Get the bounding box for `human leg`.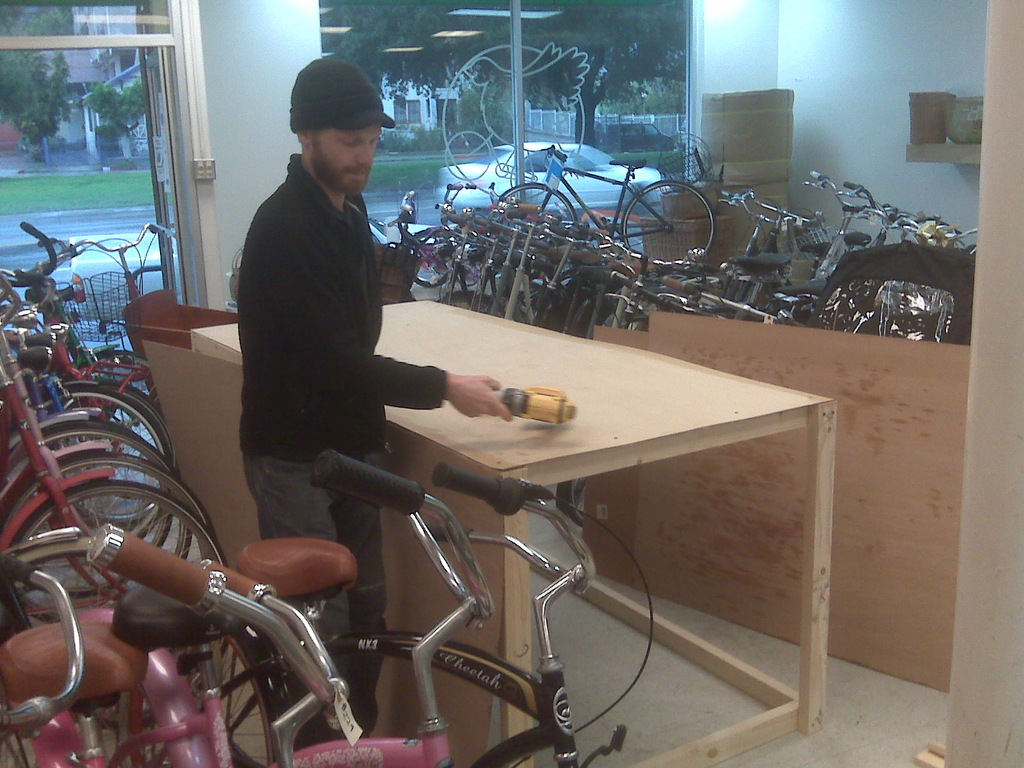
334/482/376/728.
